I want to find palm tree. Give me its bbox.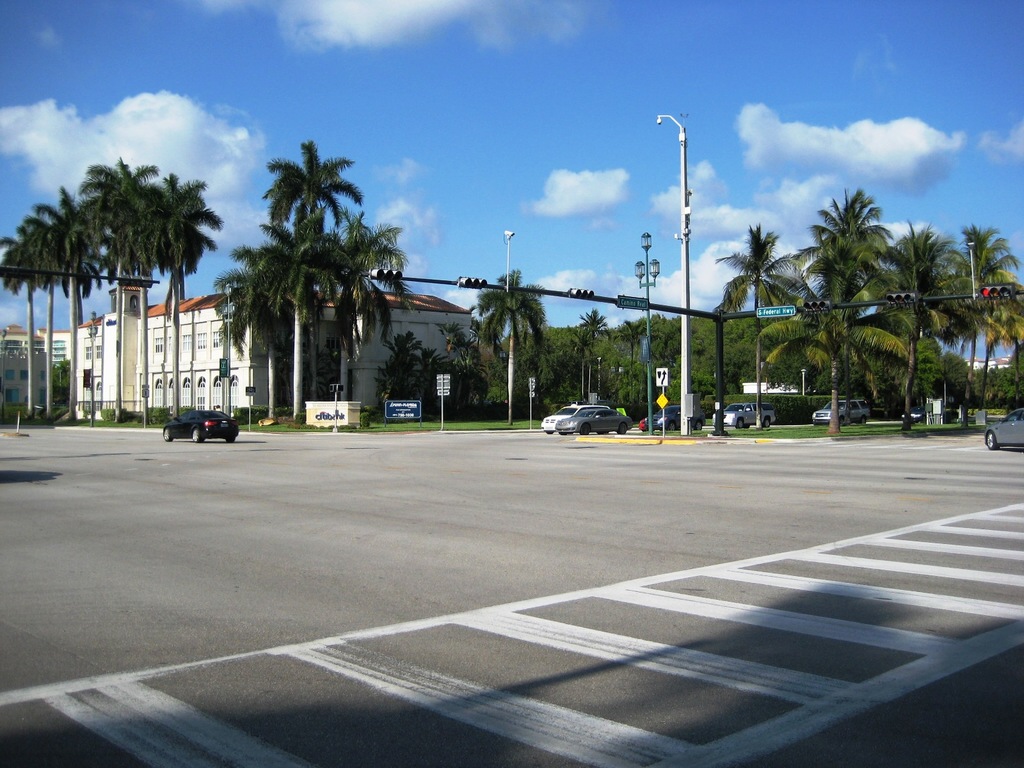
[561, 301, 620, 419].
